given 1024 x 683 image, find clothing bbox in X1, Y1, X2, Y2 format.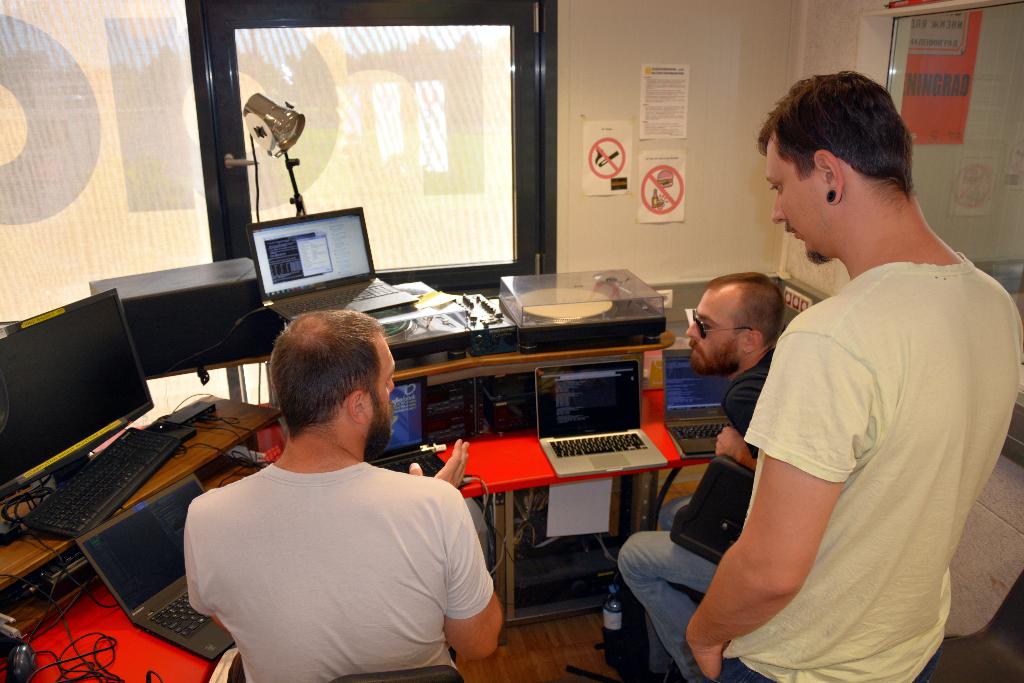
189, 454, 498, 682.
